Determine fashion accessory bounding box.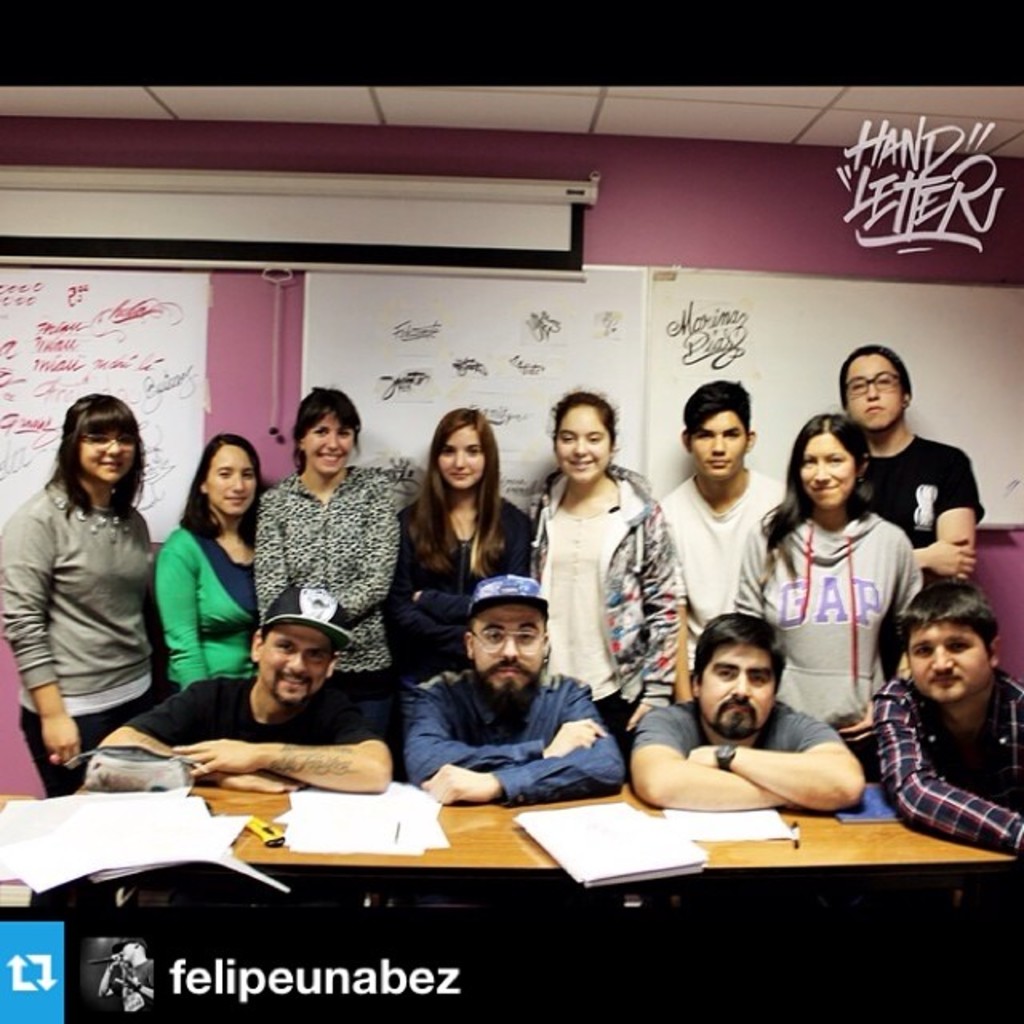
Determined: <box>714,738,734,768</box>.
